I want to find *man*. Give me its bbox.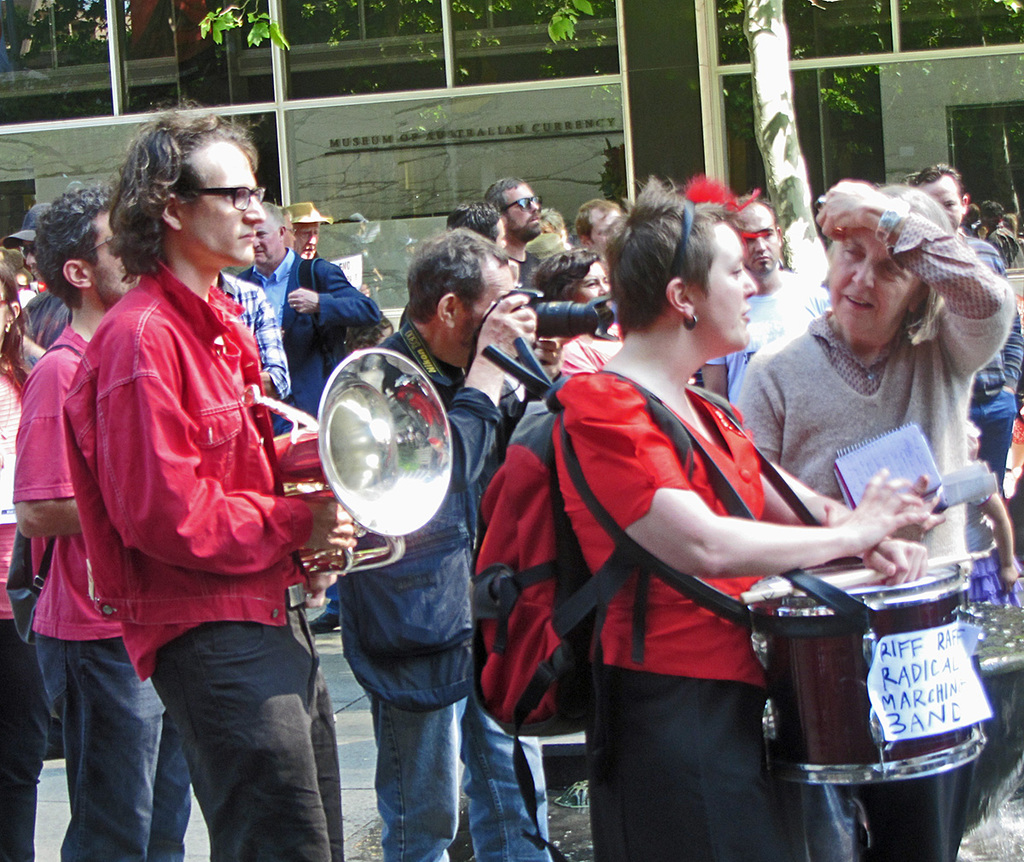
bbox=(13, 182, 189, 861).
